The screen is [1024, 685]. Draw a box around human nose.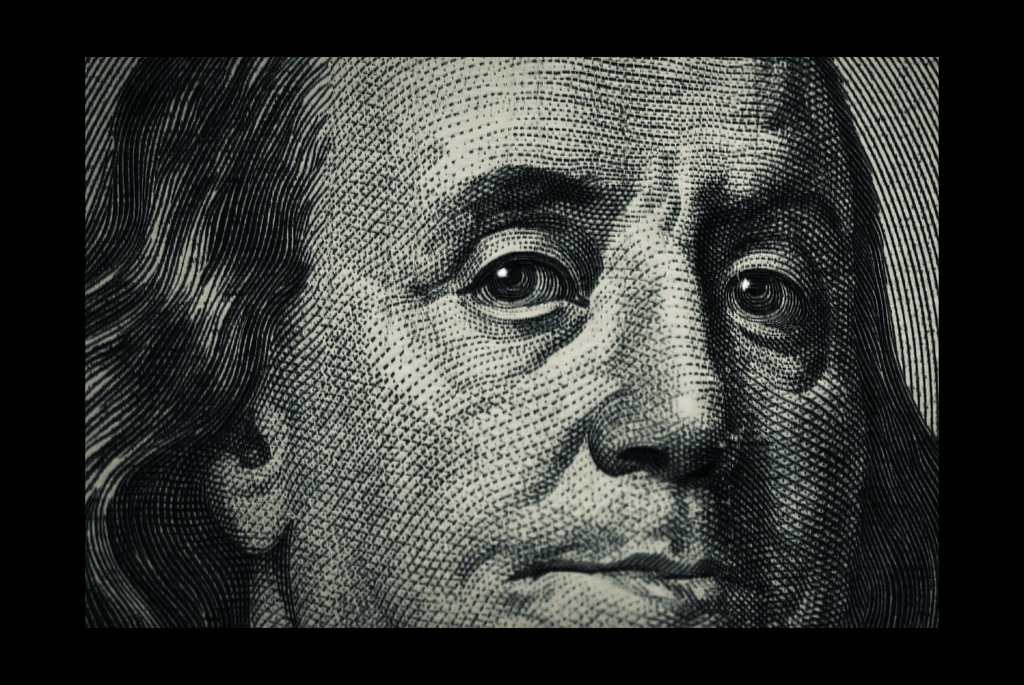
[588, 232, 747, 484].
